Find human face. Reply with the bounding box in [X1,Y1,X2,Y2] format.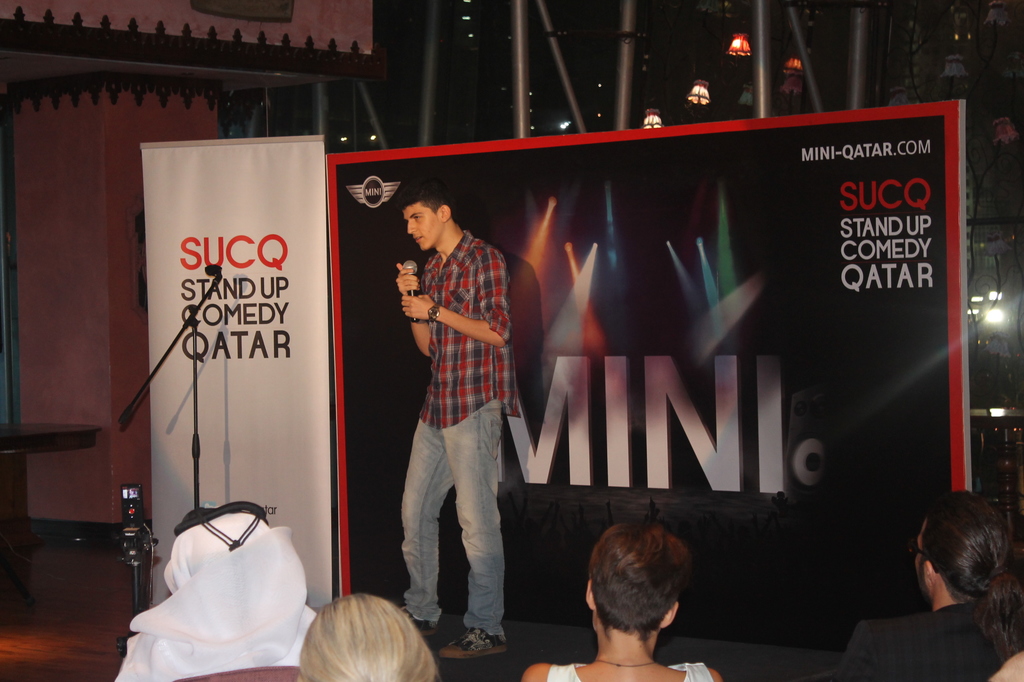
[402,195,439,251].
